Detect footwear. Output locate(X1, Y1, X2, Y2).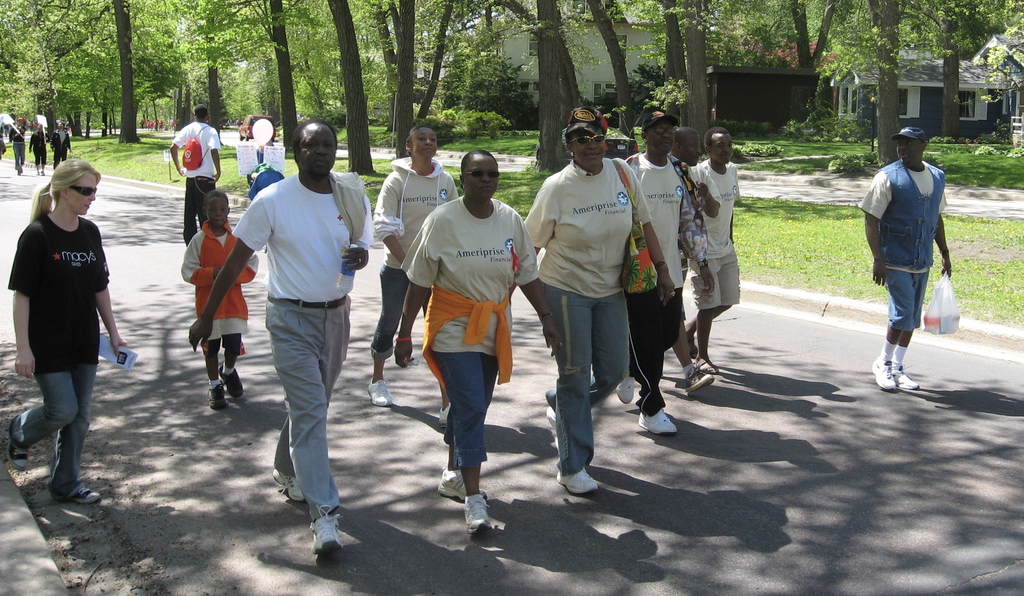
locate(688, 366, 714, 394).
